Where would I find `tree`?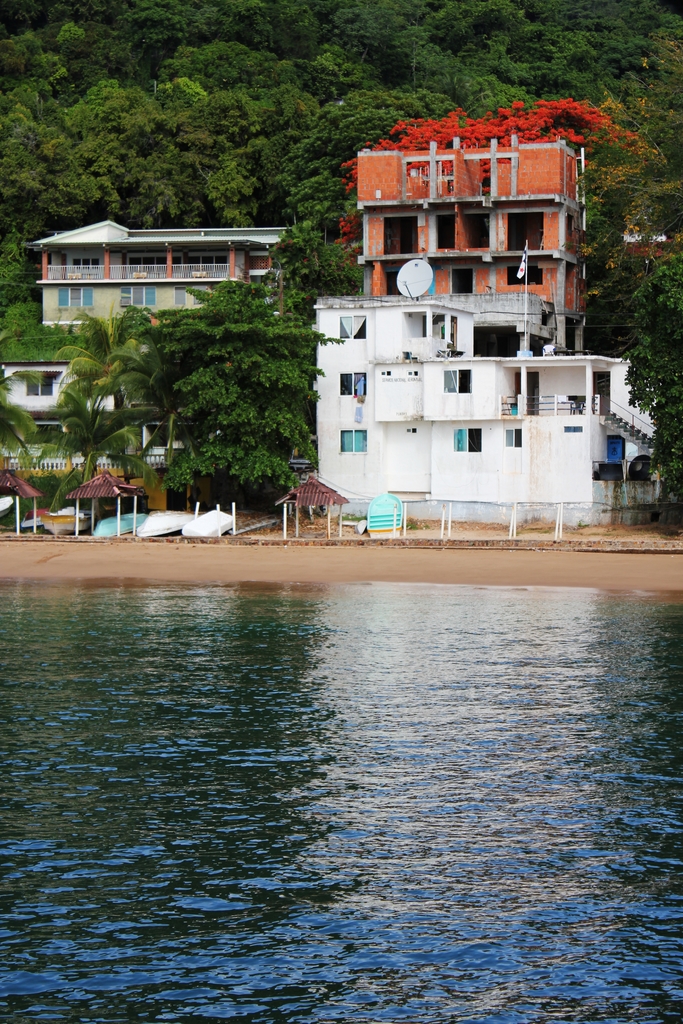
At (90,0,183,108).
